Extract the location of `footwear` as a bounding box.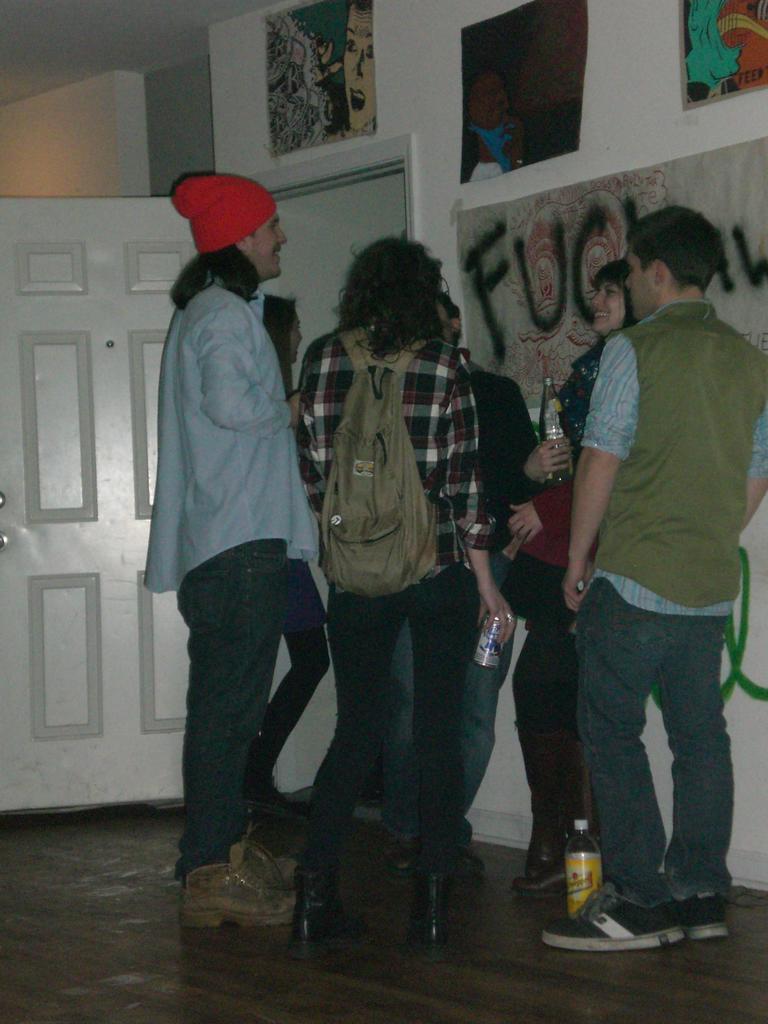
box=[247, 833, 294, 889].
